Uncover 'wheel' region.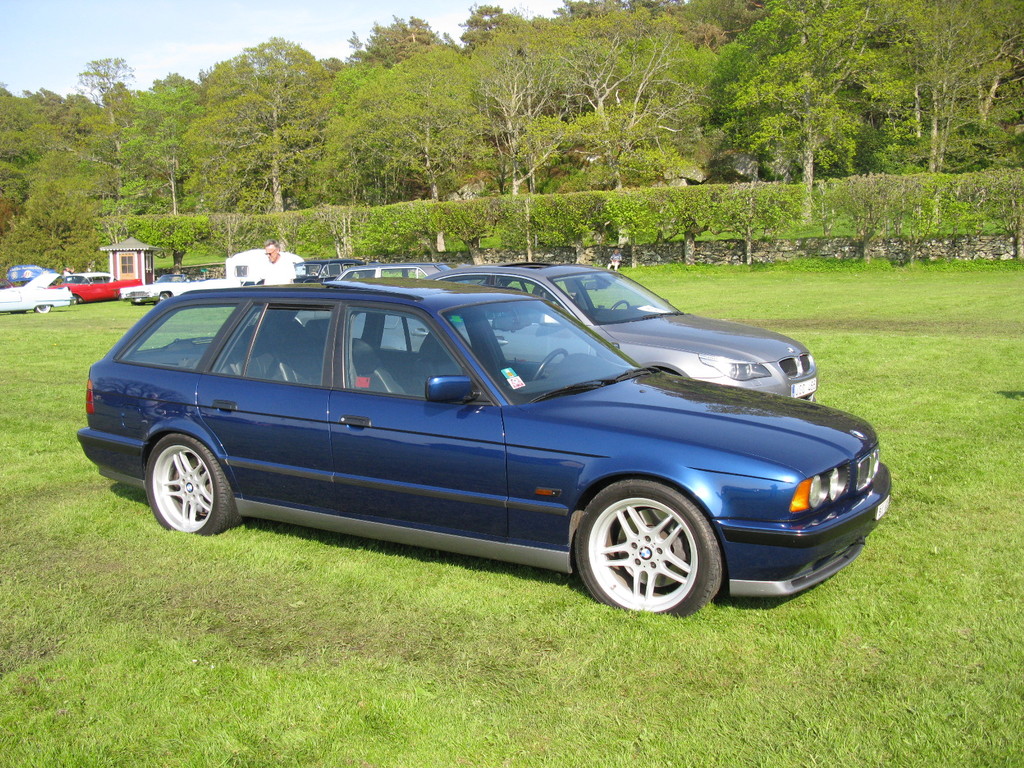
Uncovered: {"left": 144, "top": 433, "right": 239, "bottom": 537}.
